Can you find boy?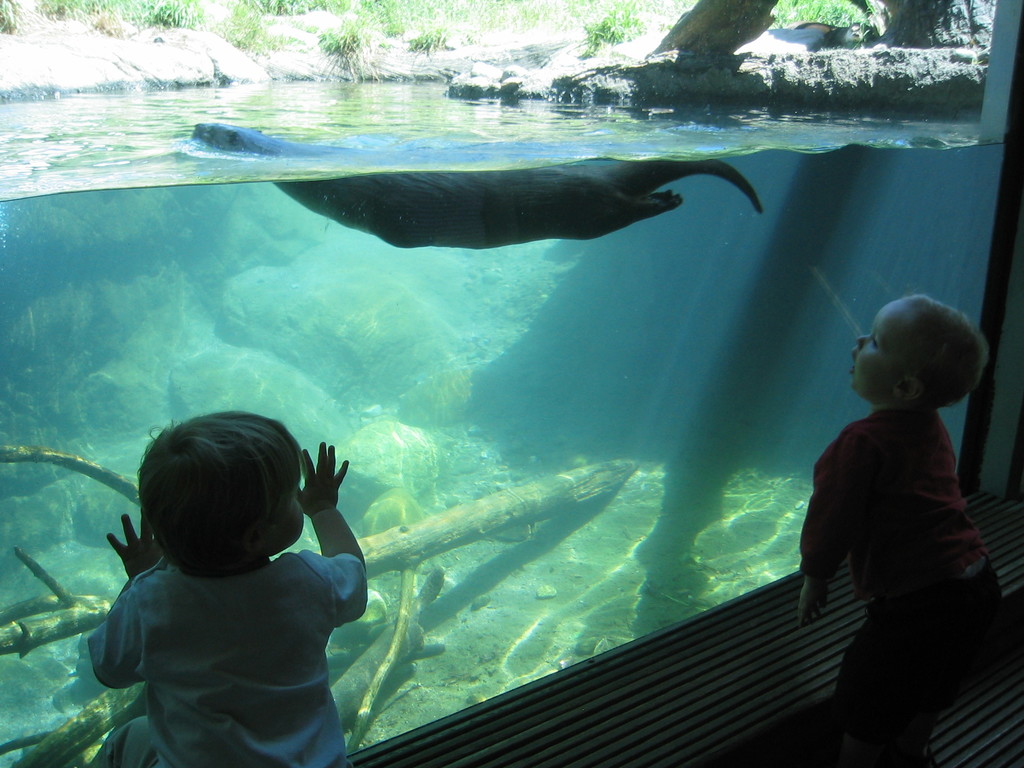
Yes, bounding box: pyautogui.locateOnScreen(65, 402, 388, 751).
